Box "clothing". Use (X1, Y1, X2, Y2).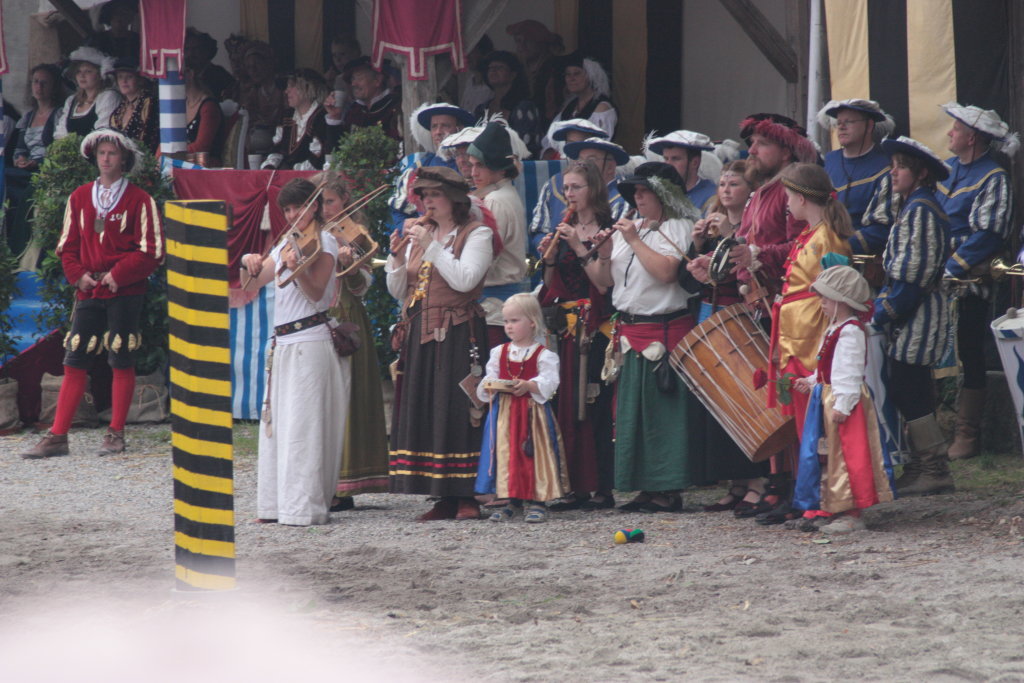
(55, 91, 121, 139).
